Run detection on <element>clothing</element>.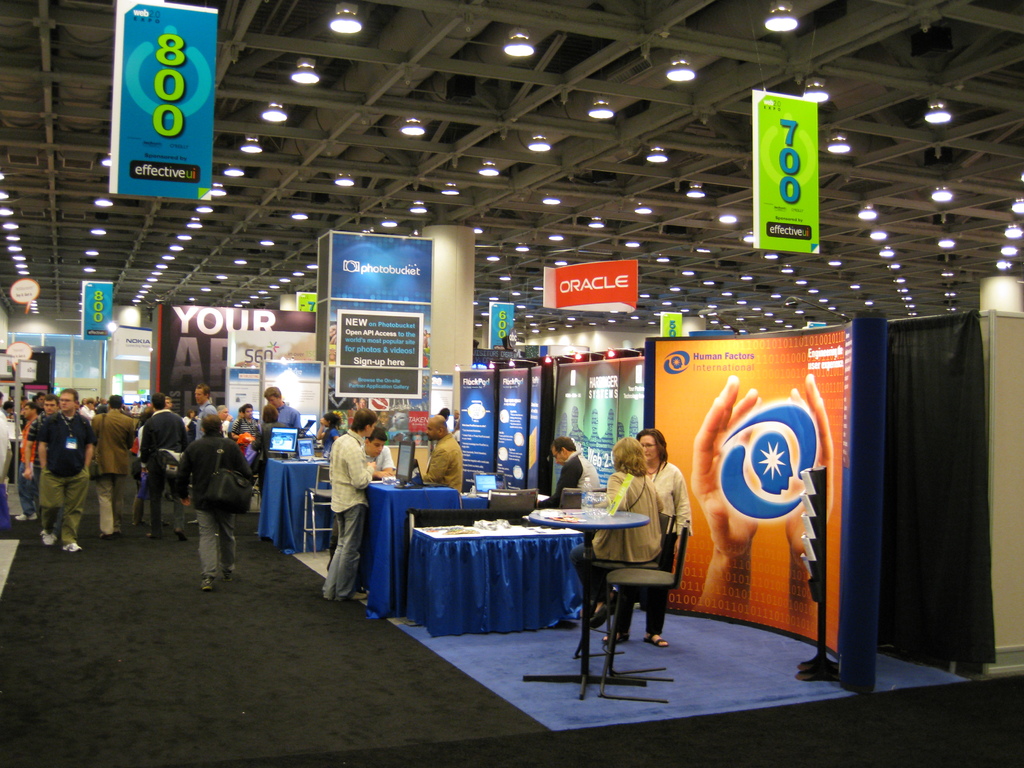
Result: (174, 430, 236, 579).
